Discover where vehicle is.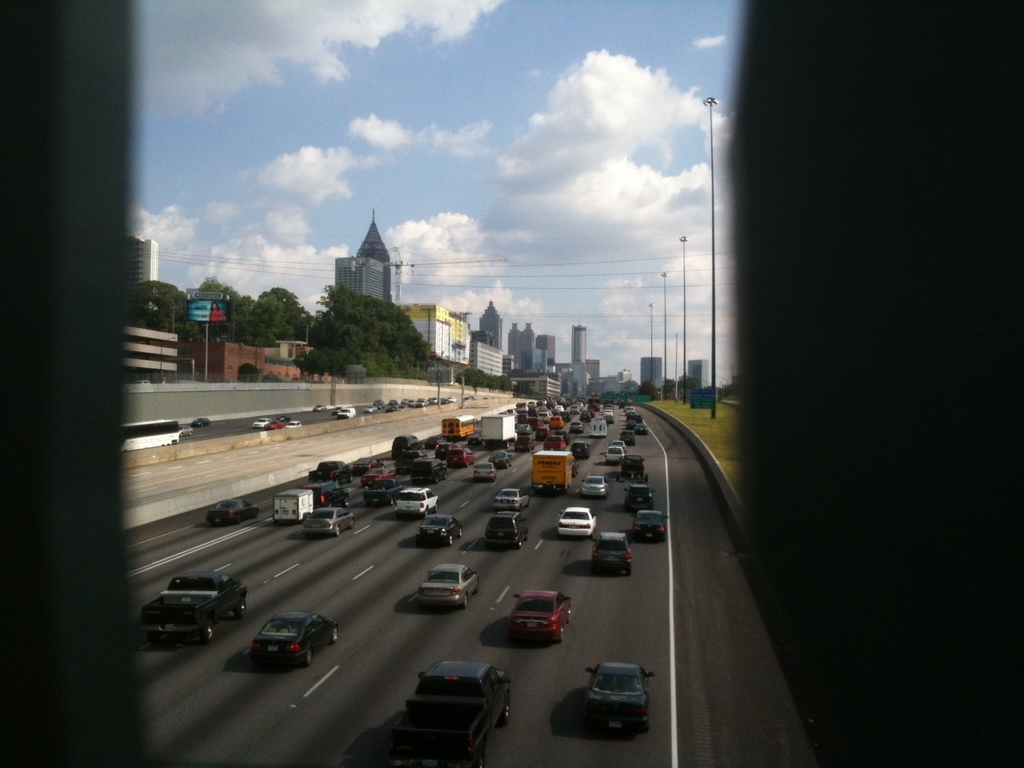
Discovered at region(394, 431, 424, 457).
